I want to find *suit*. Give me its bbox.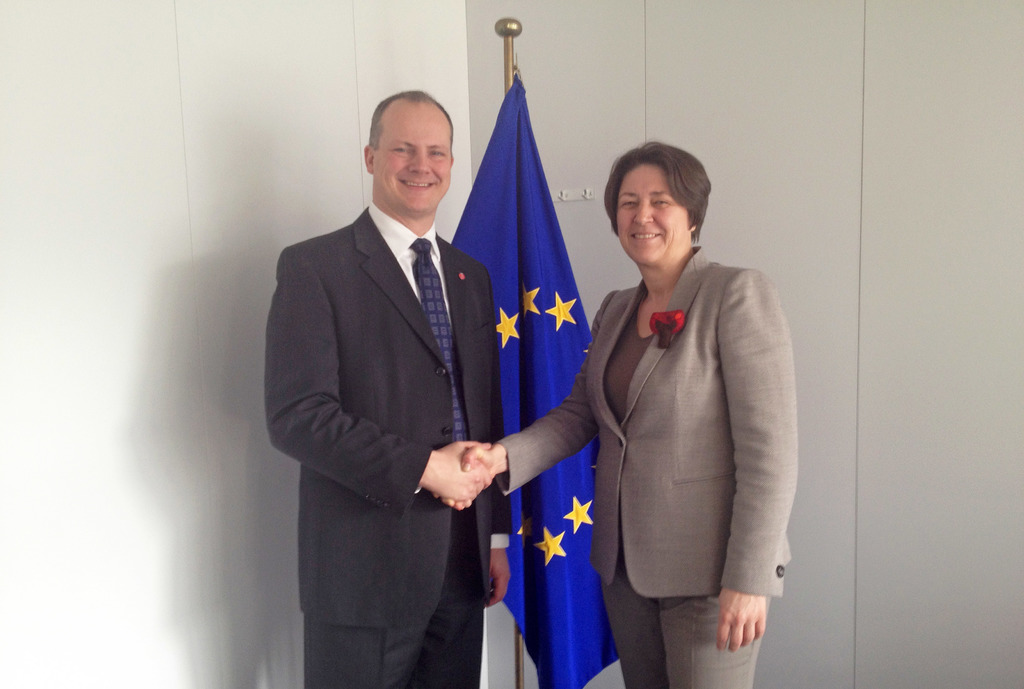
left=266, top=83, right=525, bottom=684.
